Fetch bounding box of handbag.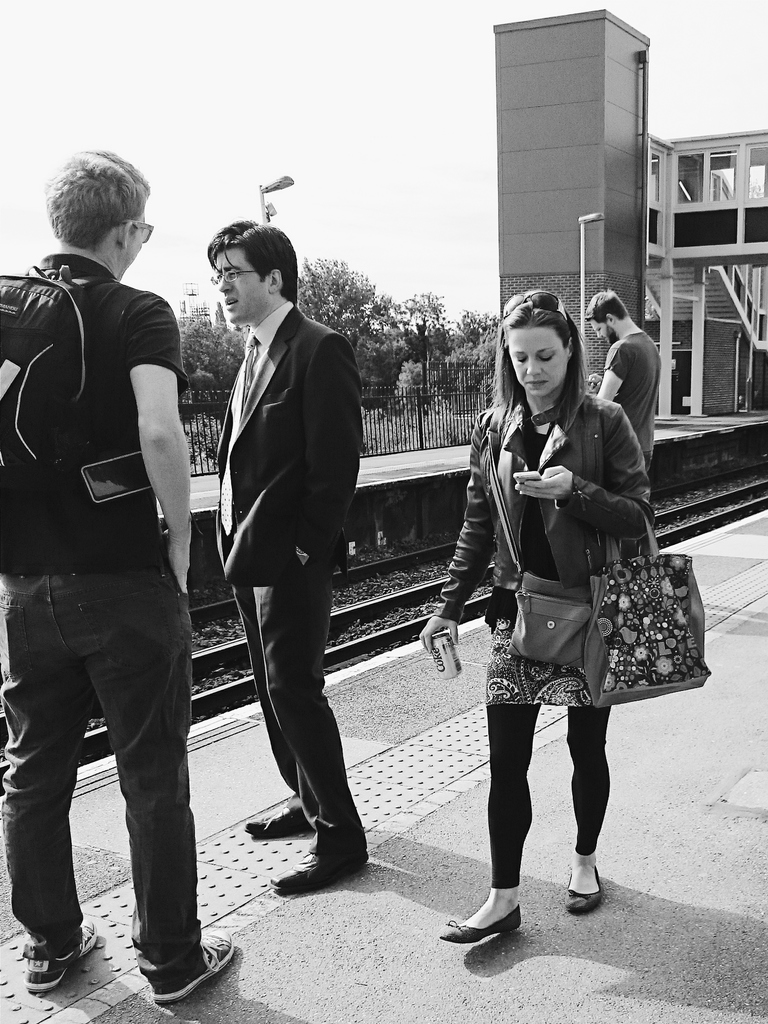
Bbox: 585, 496, 713, 710.
